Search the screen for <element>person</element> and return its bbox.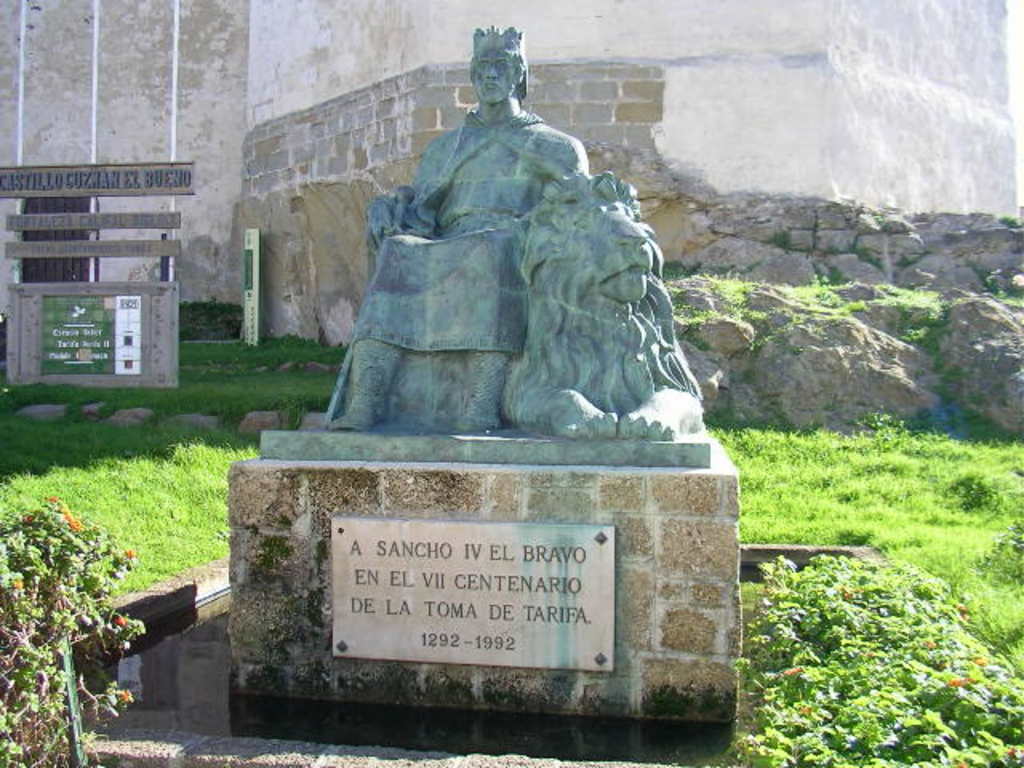
Found: 333/34/590/429.
